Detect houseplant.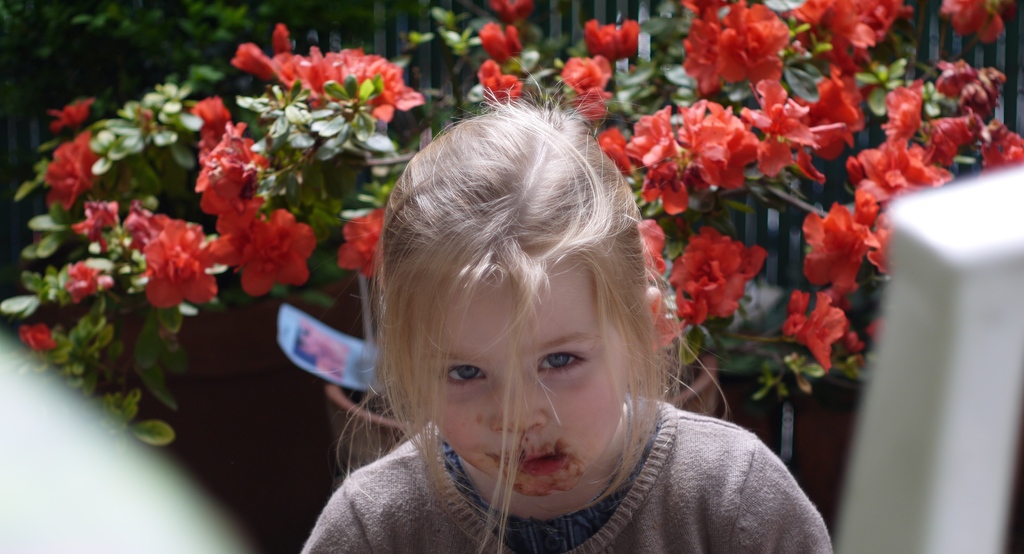
Detected at 0,0,1023,493.
